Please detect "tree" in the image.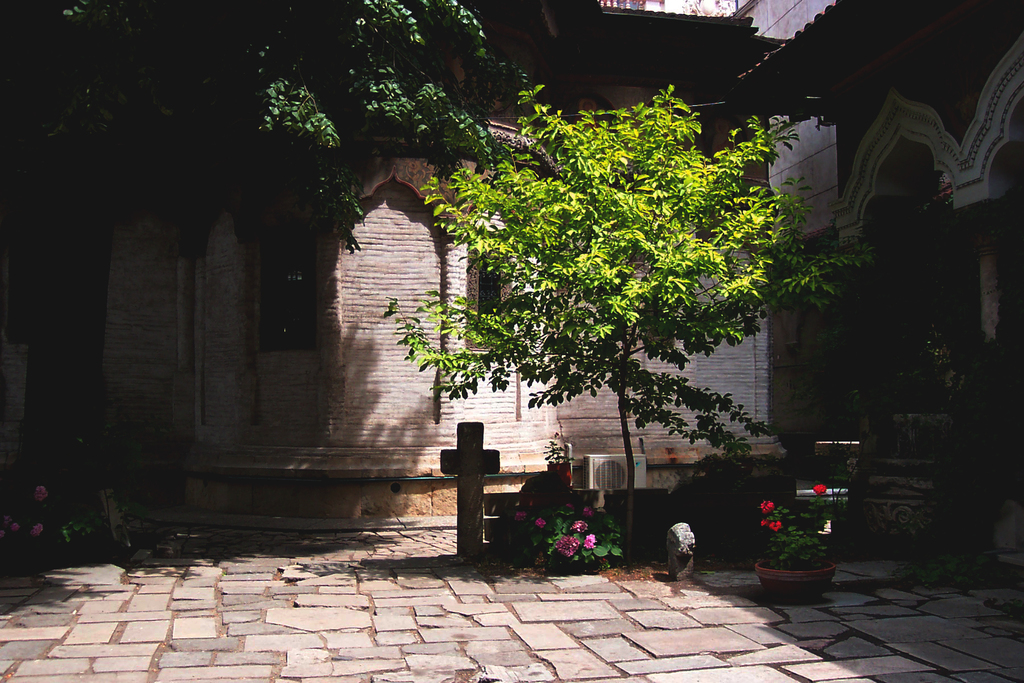
Rect(381, 74, 876, 584).
